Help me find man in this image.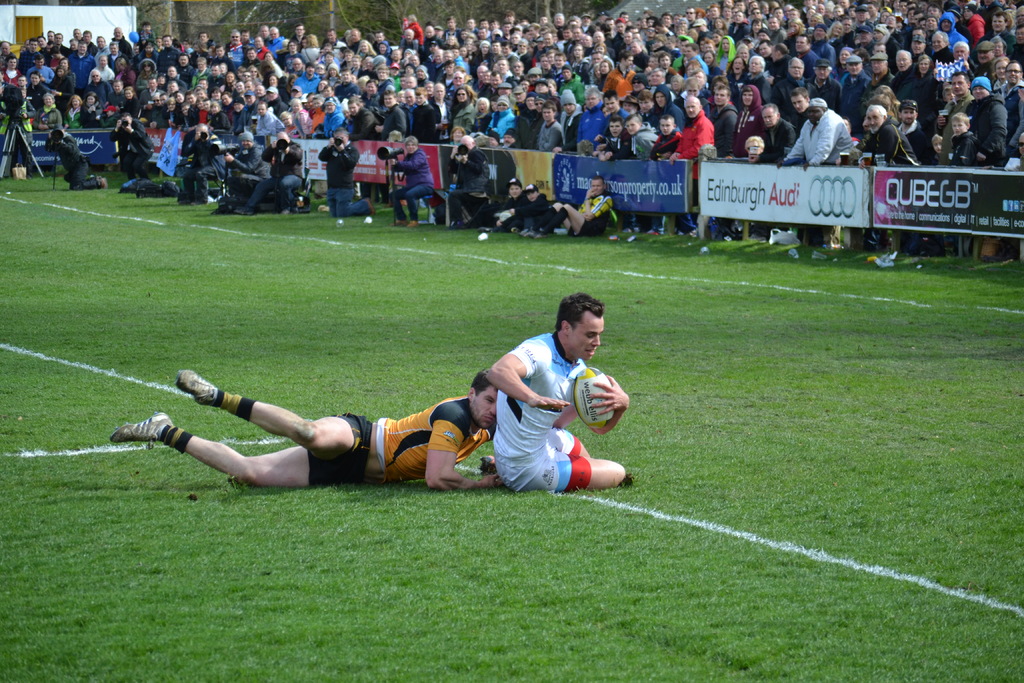
Found it: 221 28 241 53.
